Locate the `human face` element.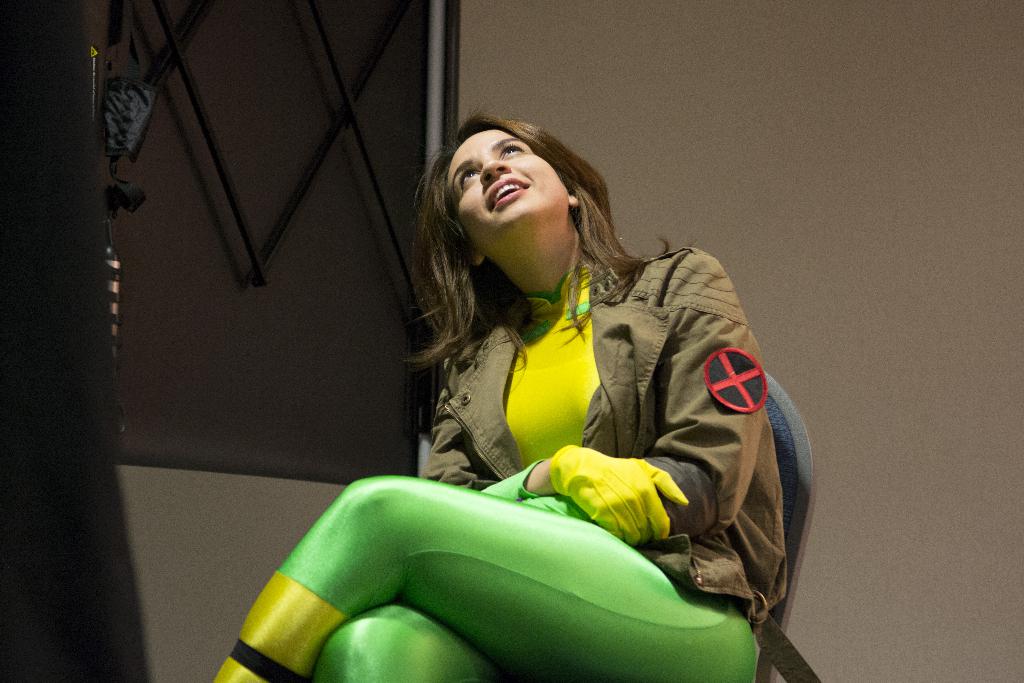
Element bbox: bbox(452, 130, 570, 219).
